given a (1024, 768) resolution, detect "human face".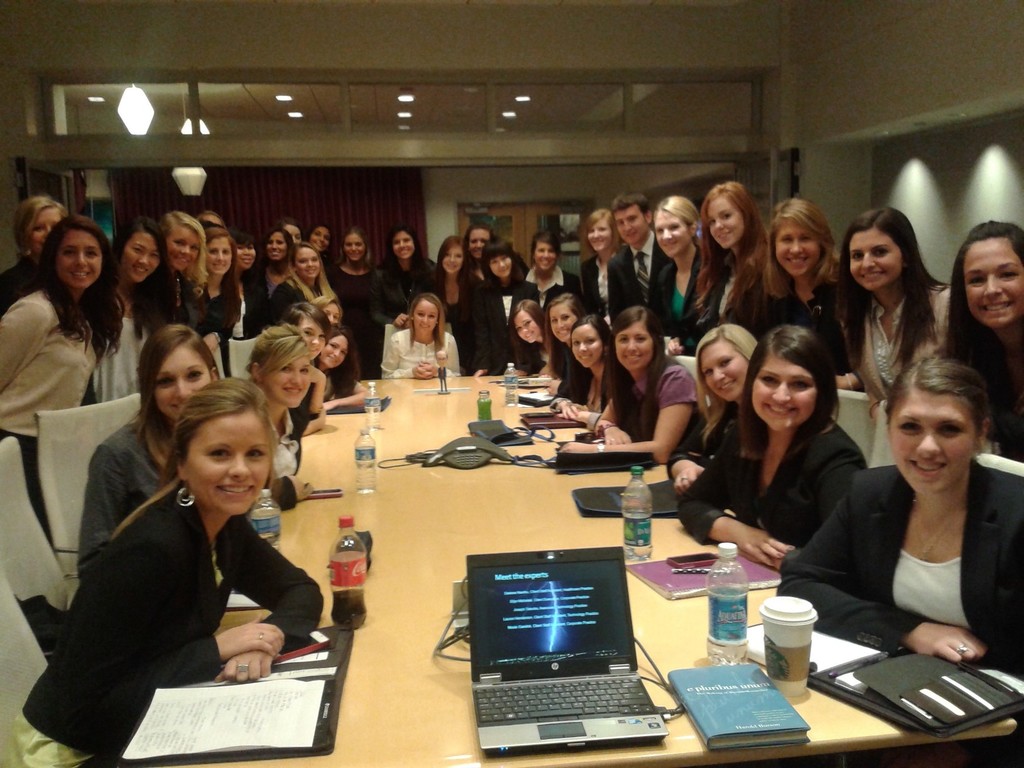
bbox=[320, 331, 344, 368].
